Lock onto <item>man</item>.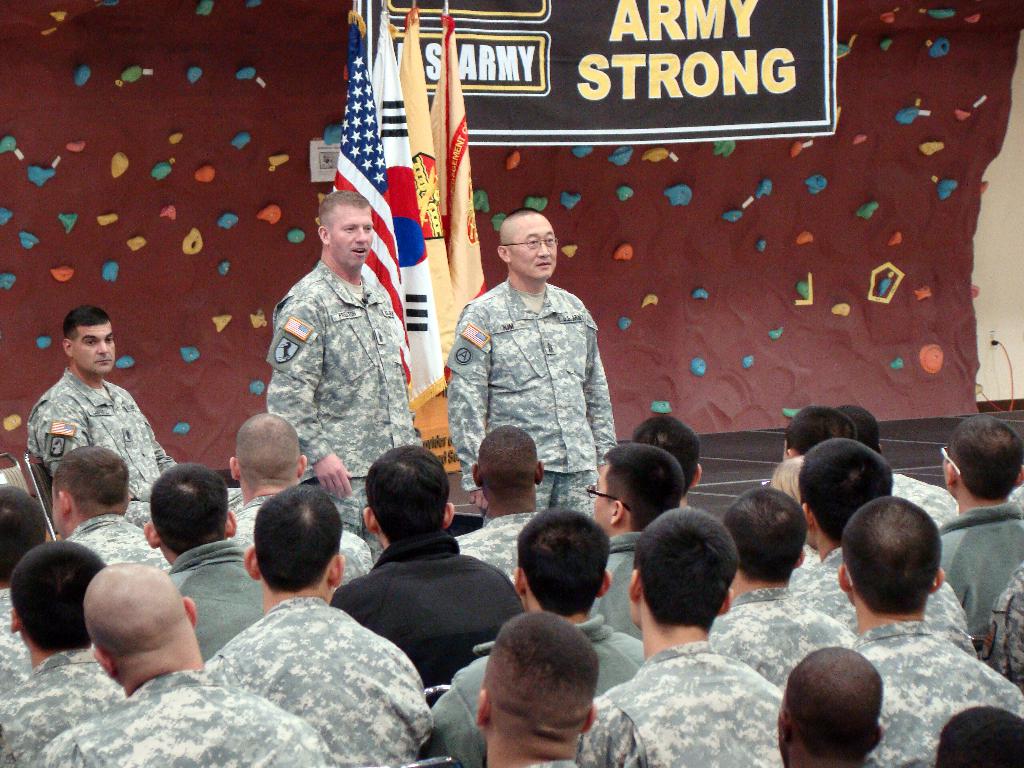
Locked: {"x1": 30, "y1": 309, "x2": 182, "y2": 522}.
